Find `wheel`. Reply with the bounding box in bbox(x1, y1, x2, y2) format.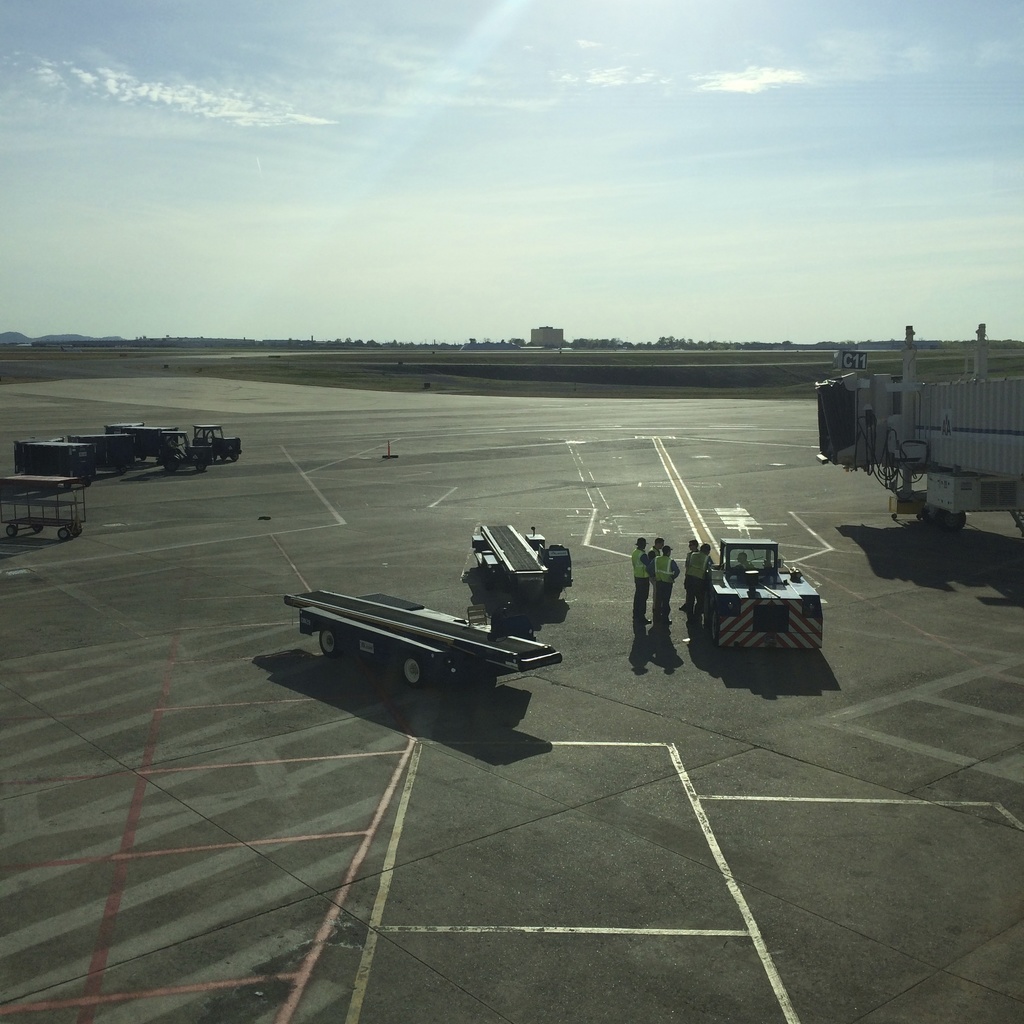
bbox(163, 458, 177, 470).
